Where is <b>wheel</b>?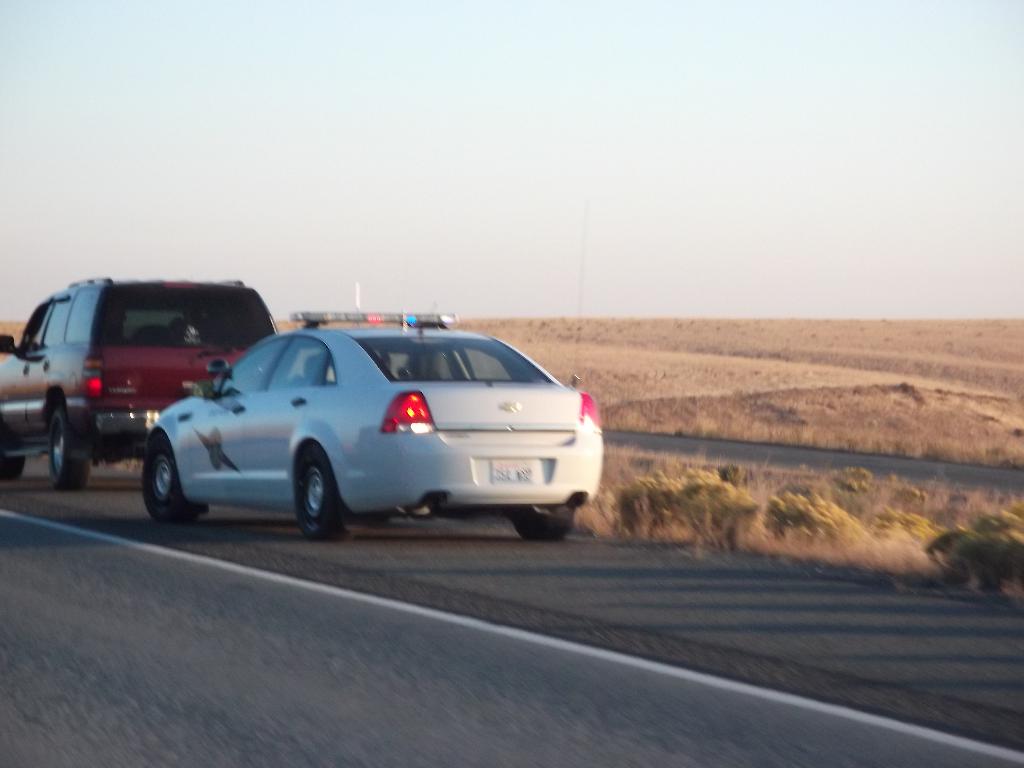
Rect(139, 433, 204, 521).
